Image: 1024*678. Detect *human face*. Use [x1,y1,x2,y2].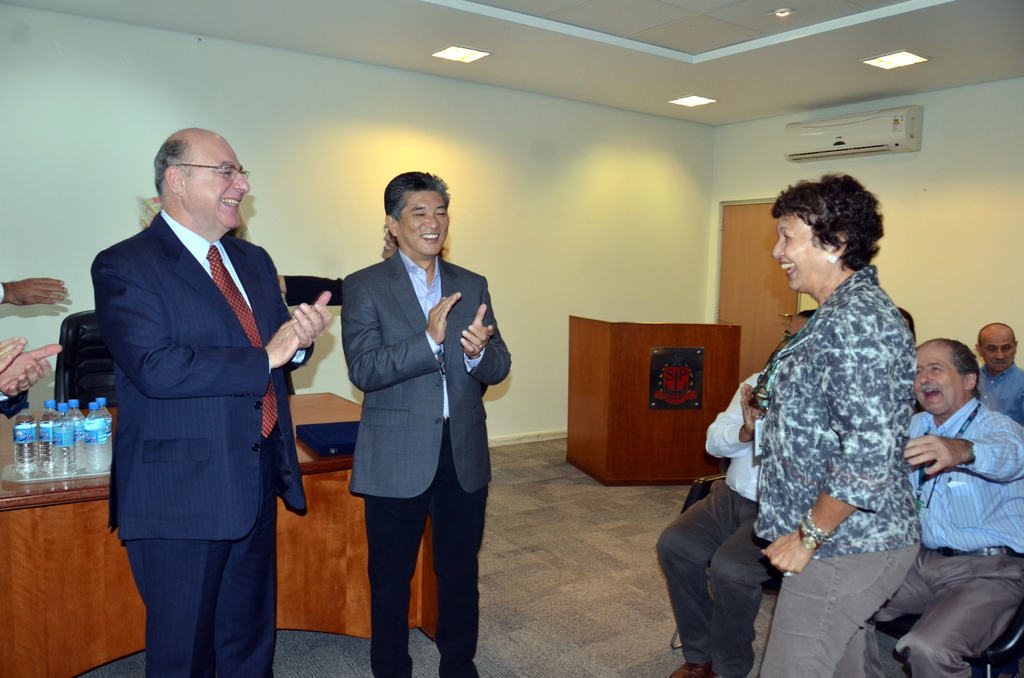
[184,143,250,226].
